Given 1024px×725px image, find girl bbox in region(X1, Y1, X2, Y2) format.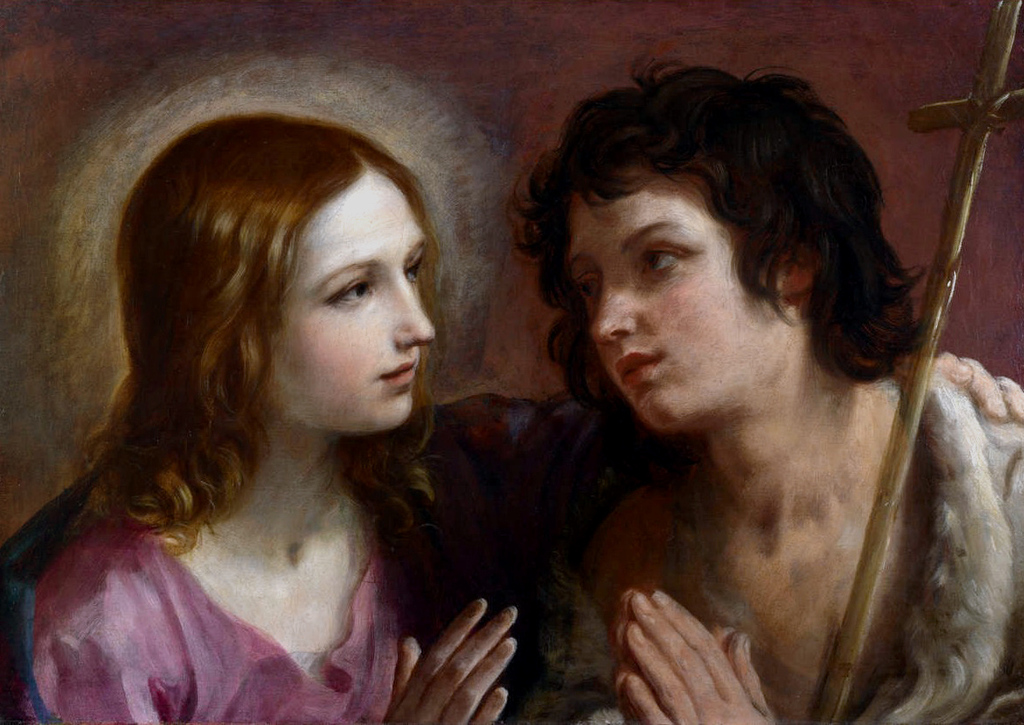
region(0, 111, 539, 724).
